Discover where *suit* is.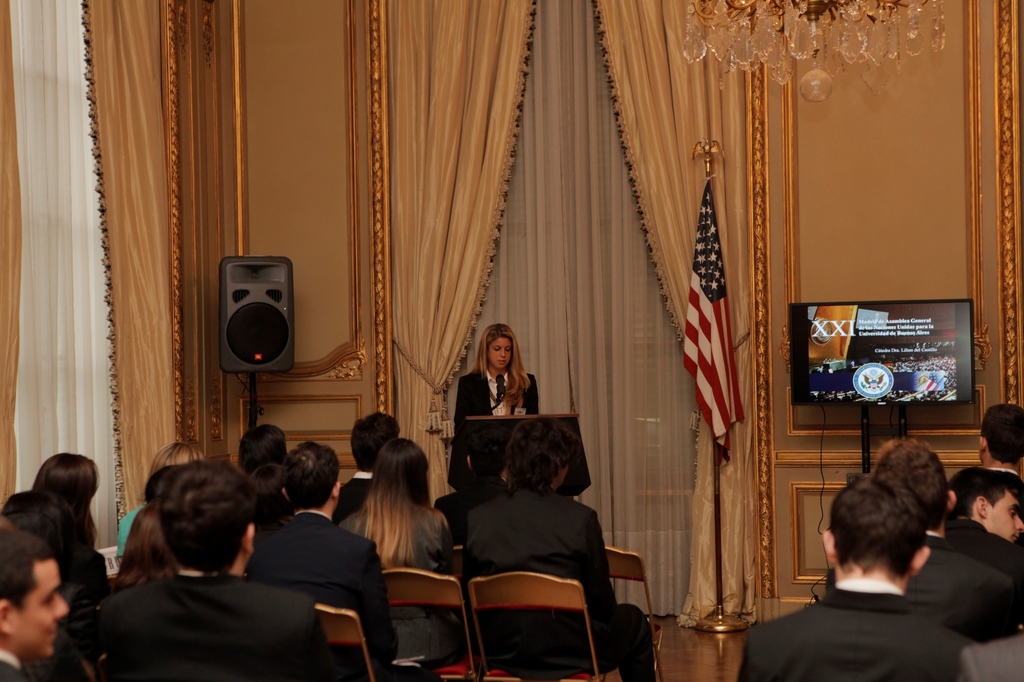
Discovered at BBox(447, 365, 543, 491).
